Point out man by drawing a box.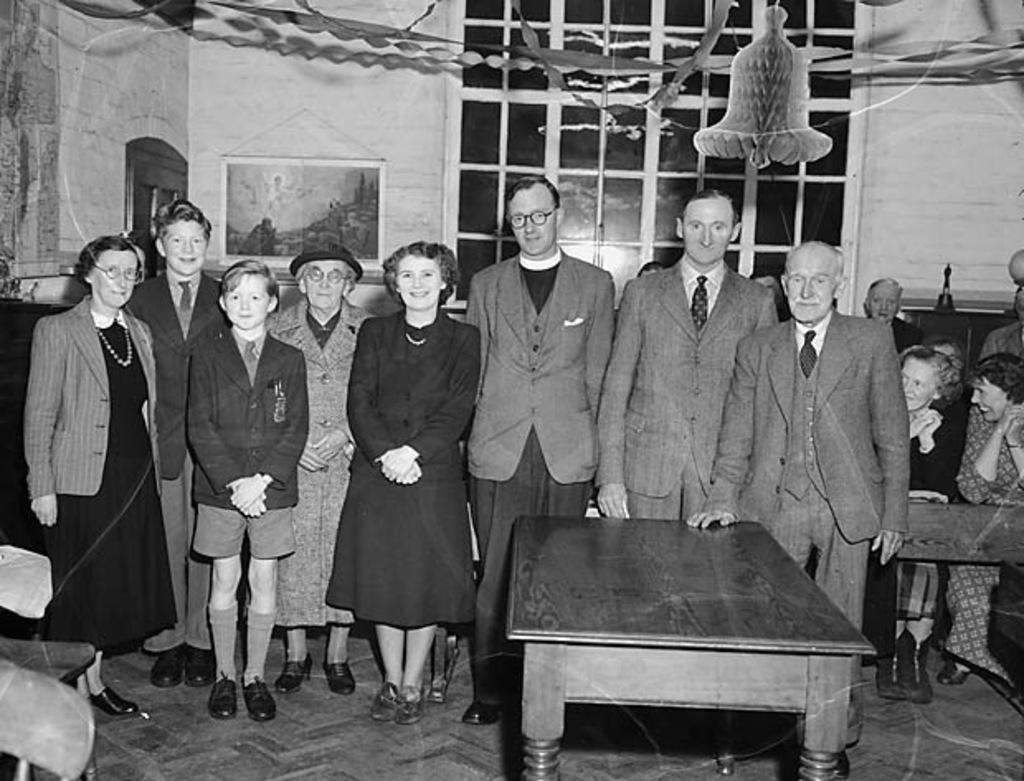
crop(862, 274, 923, 363).
